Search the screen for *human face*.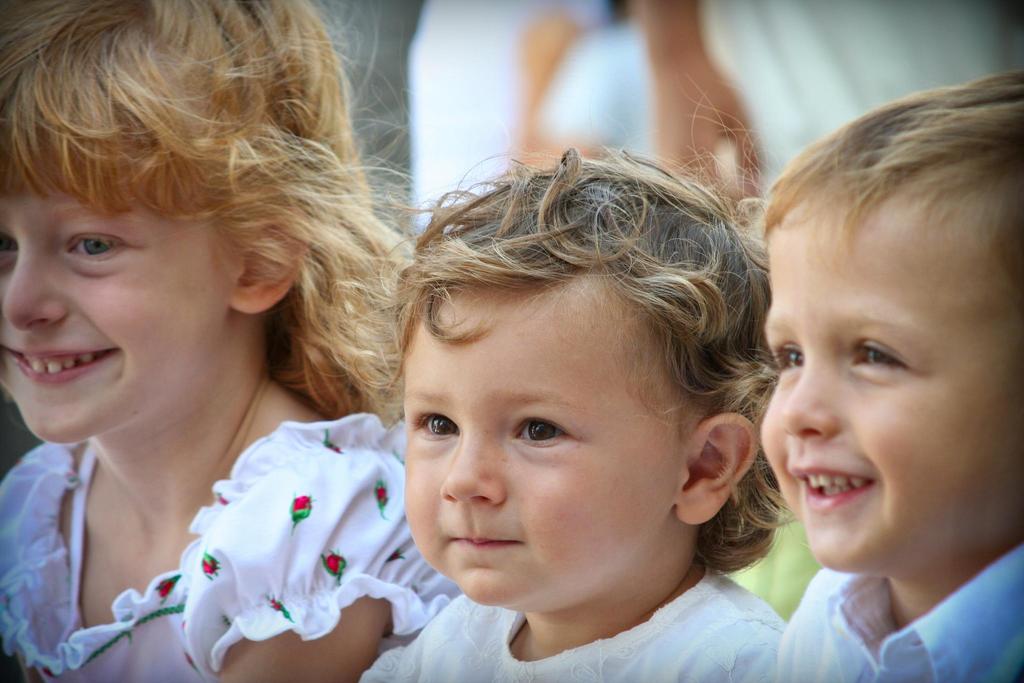
Found at locate(0, 179, 236, 431).
